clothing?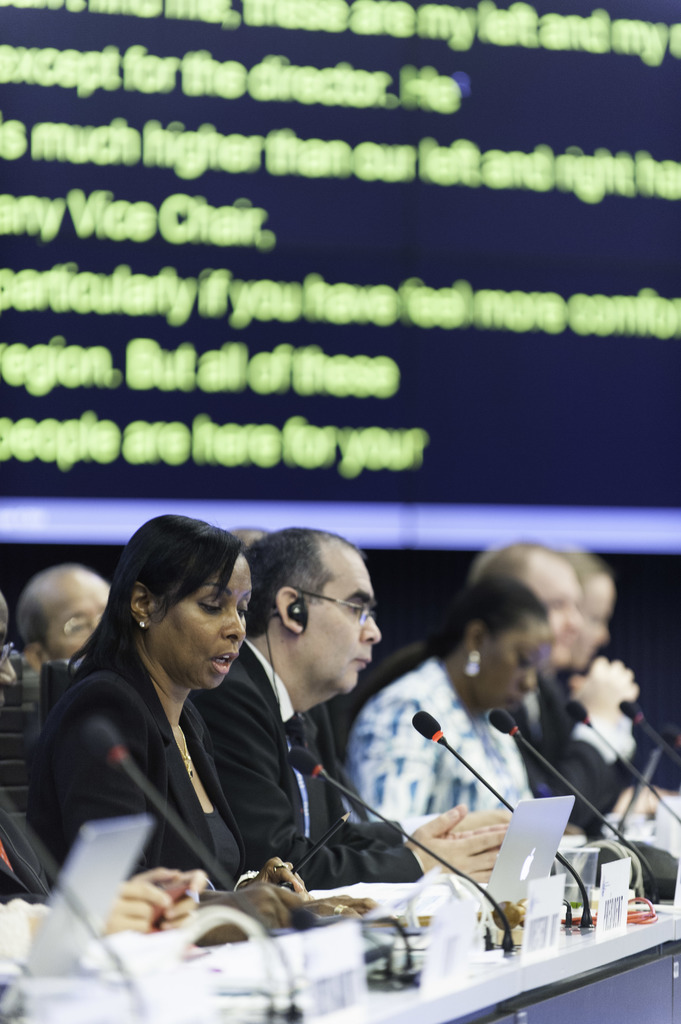
bbox=(509, 672, 623, 833)
